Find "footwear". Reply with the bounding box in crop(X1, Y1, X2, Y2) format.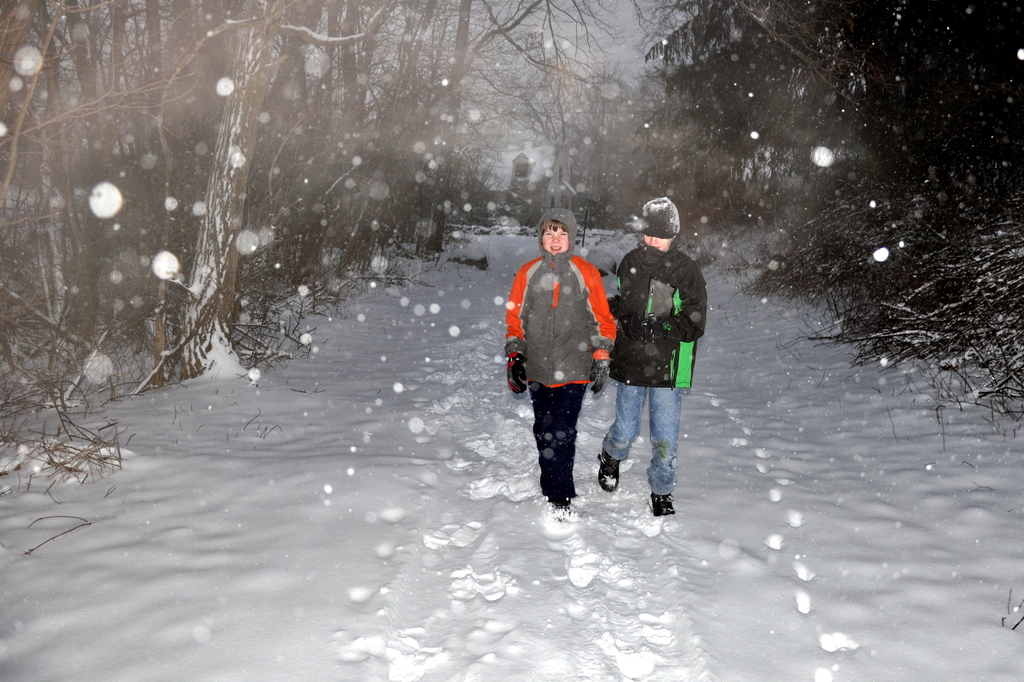
crop(596, 448, 620, 493).
